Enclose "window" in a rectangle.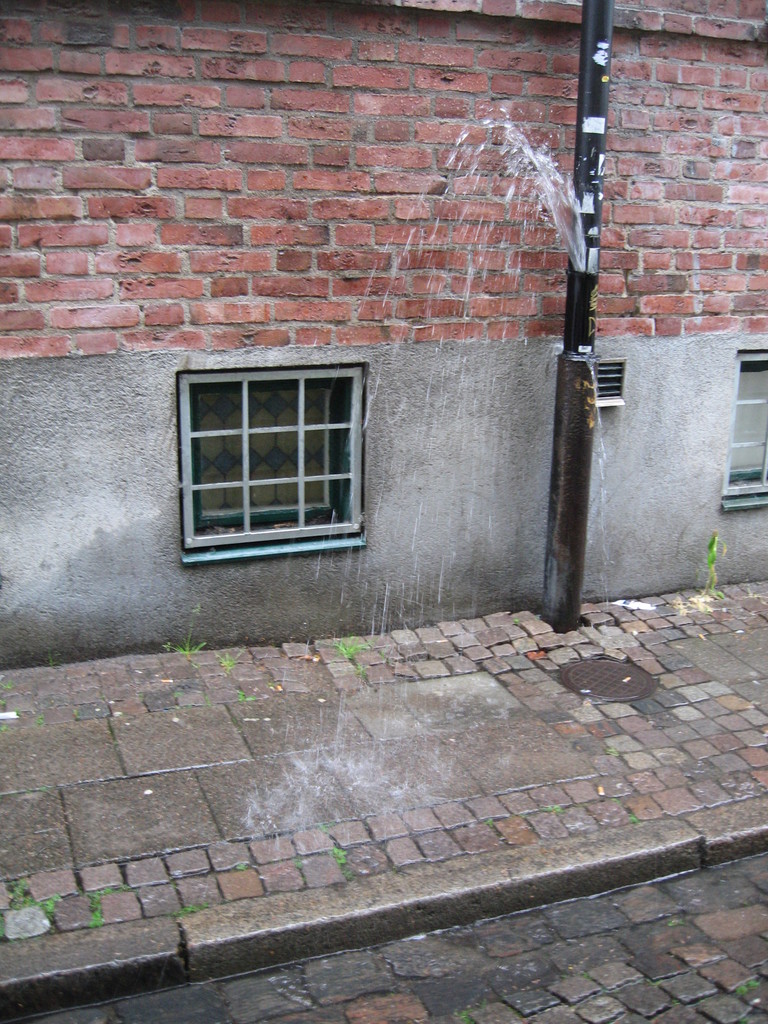
{"left": 164, "top": 335, "right": 382, "bottom": 545}.
